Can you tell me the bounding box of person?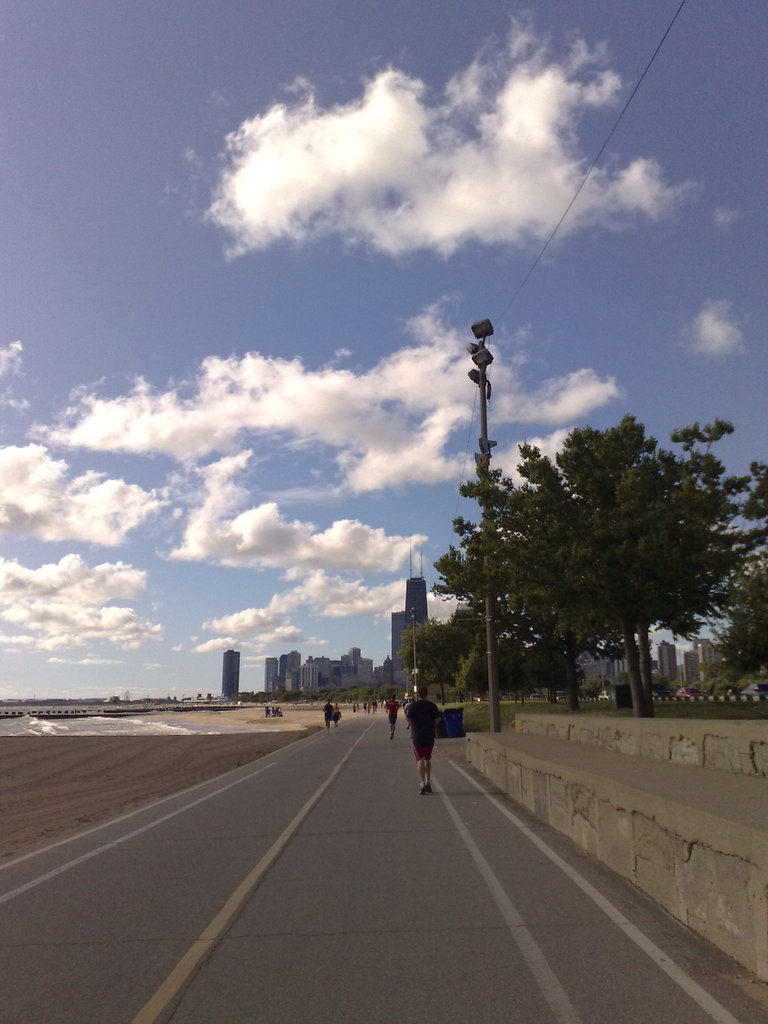
366/705/369/711.
